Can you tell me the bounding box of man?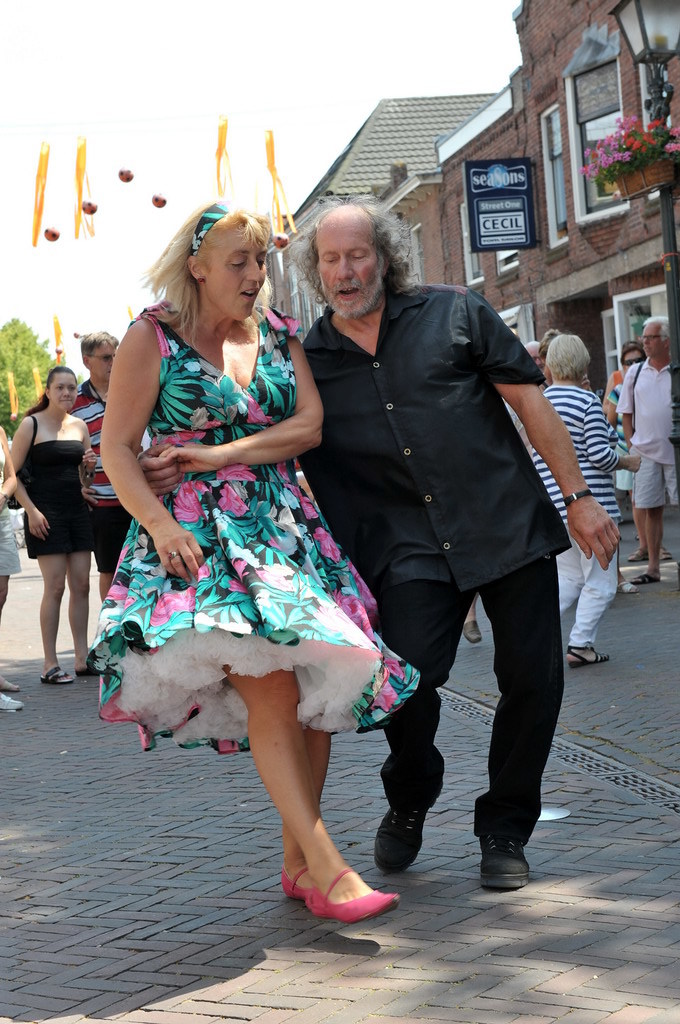
[517,338,544,388].
